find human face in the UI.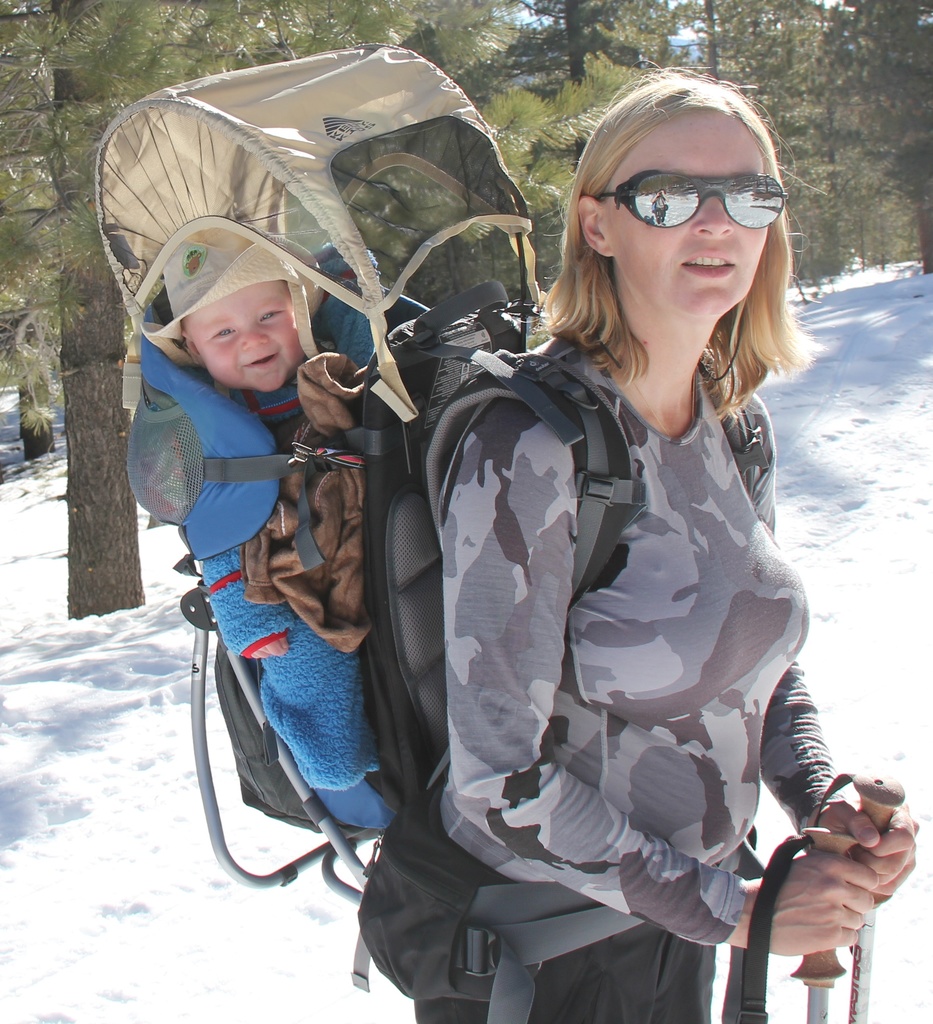
UI element at left=181, top=280, right=301, bottom=397.
